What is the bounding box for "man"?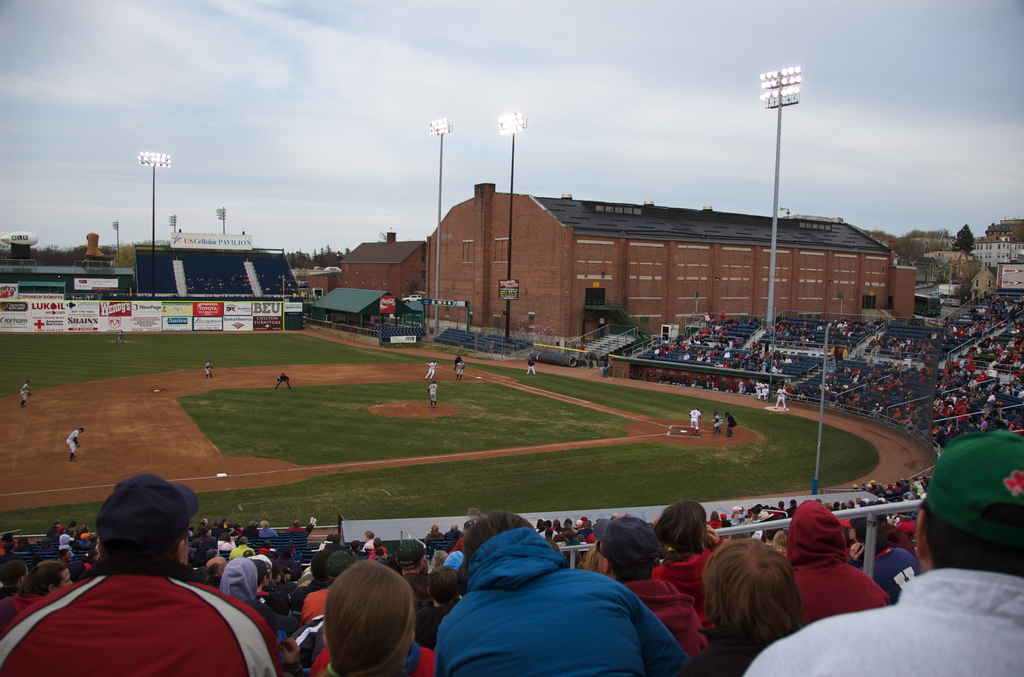
{"x1": 203, "y1": 362, "x2": 212, "y2": 377}.
